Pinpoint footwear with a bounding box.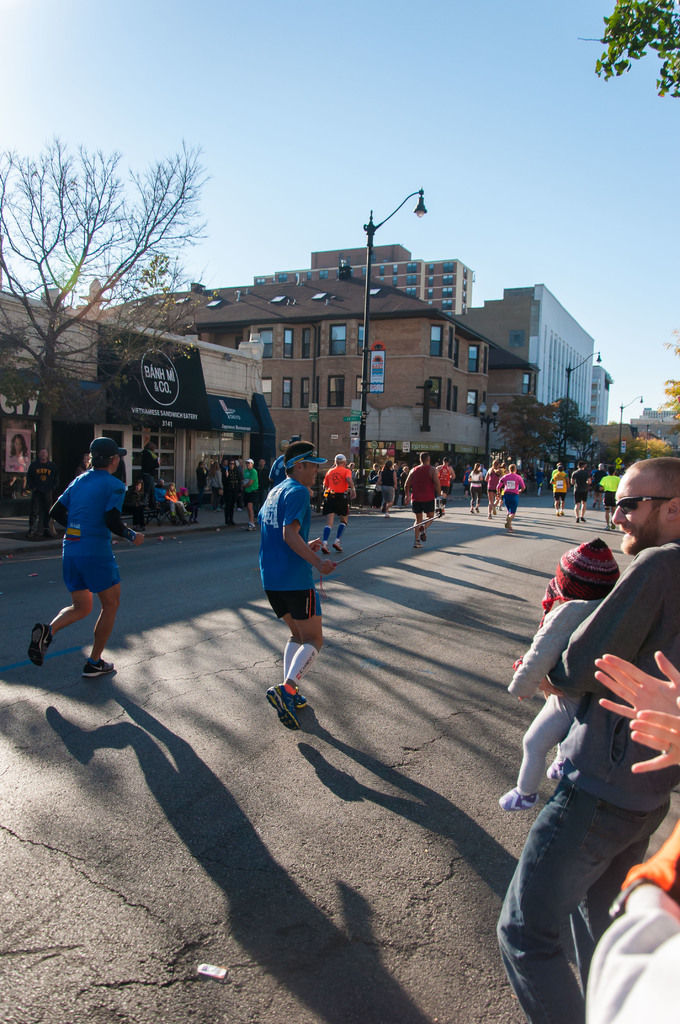
locate(469, 506, 474, 515).
